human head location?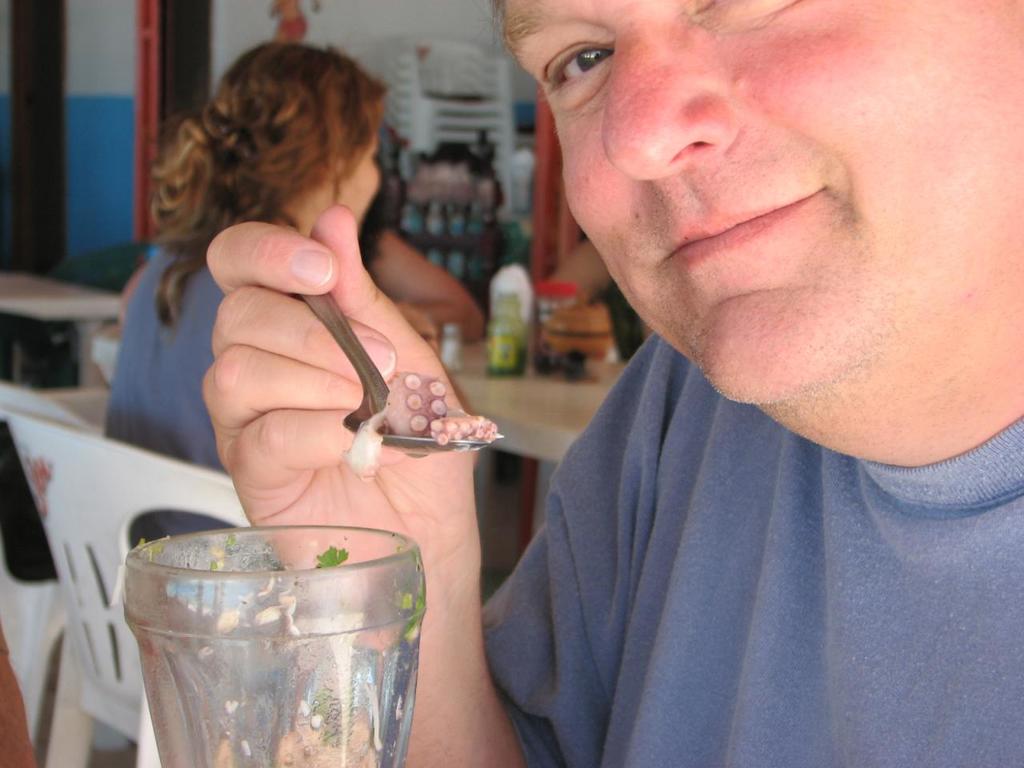
[485,0,1021,410]
